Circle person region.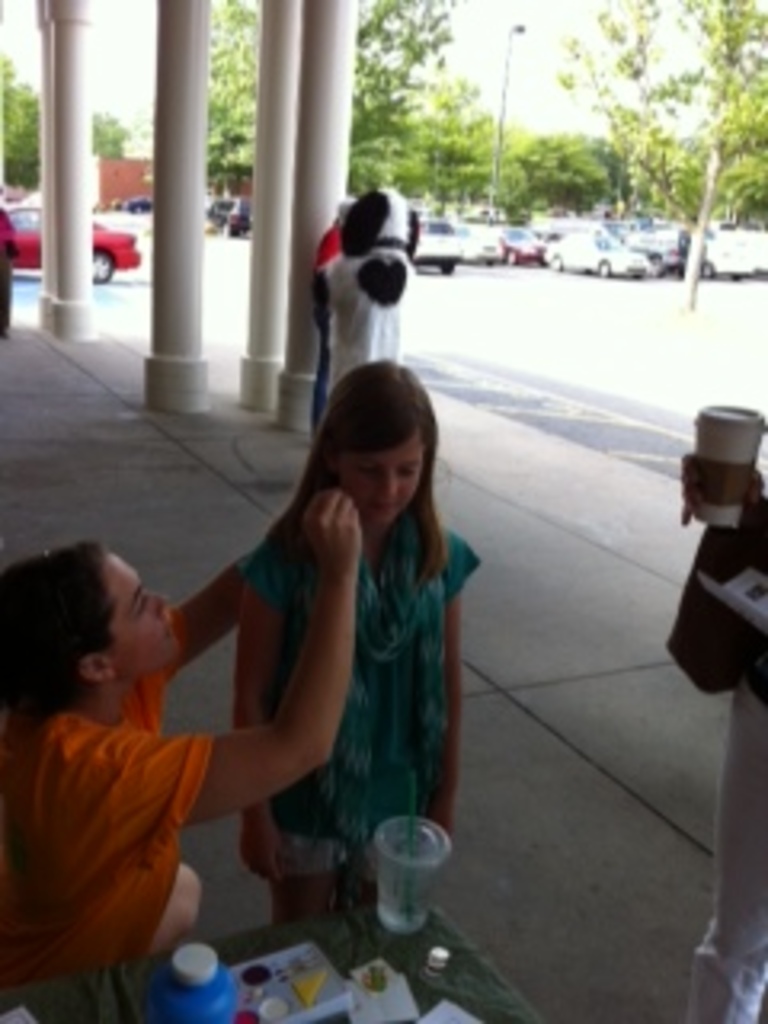
Region: detection(3, 467, 362, 1021).
